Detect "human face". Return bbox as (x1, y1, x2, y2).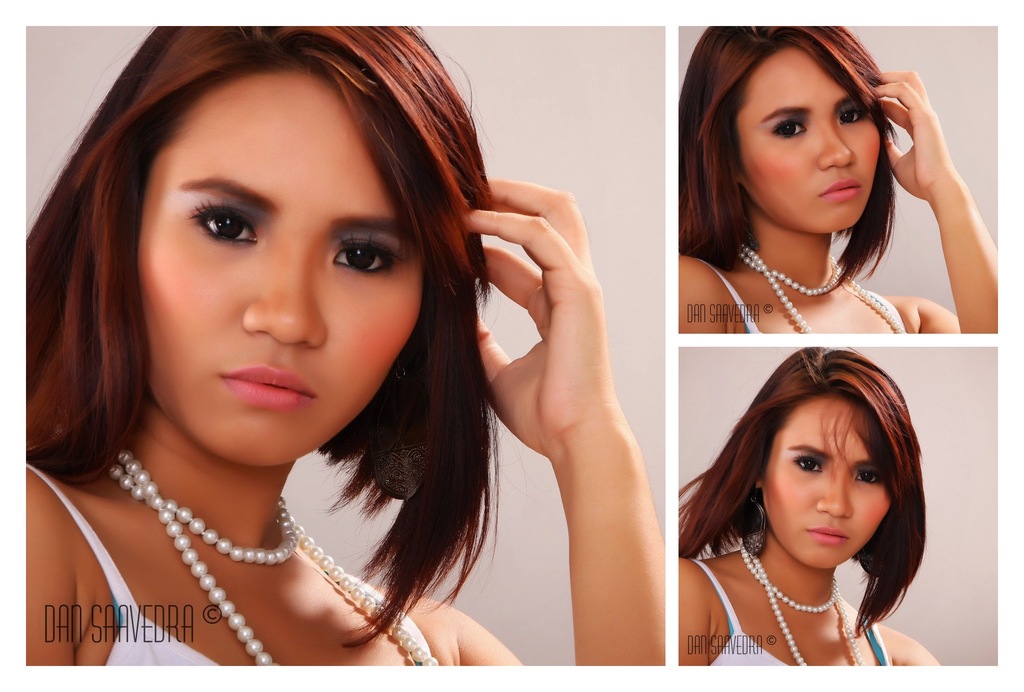
(737, 46, 881, 233).
